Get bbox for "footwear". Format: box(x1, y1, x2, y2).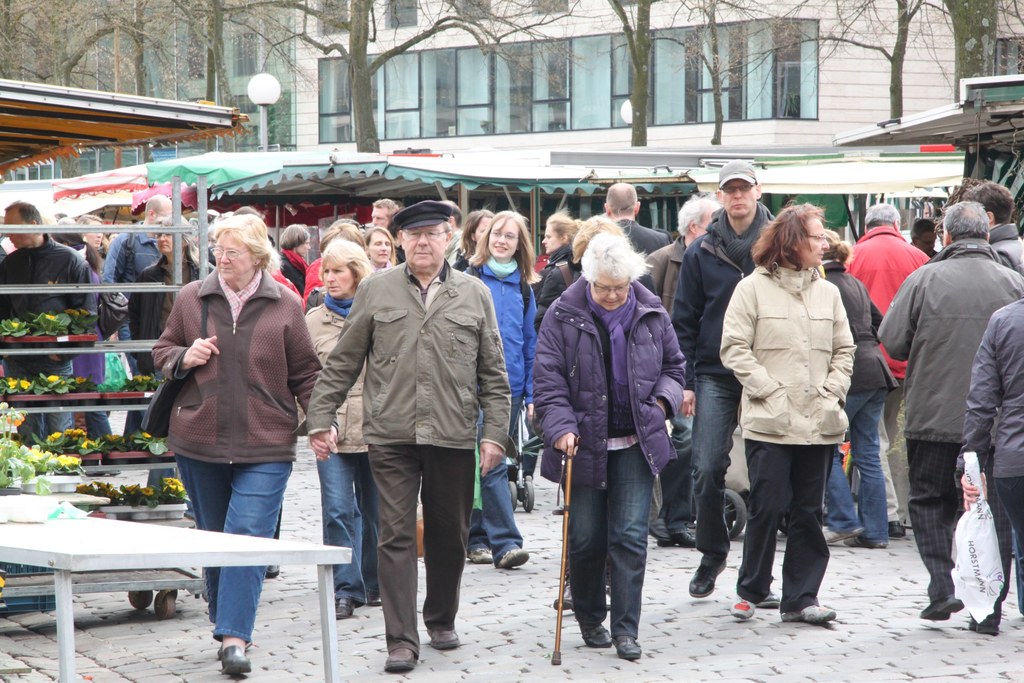
box(884, 519, 902, 534).
